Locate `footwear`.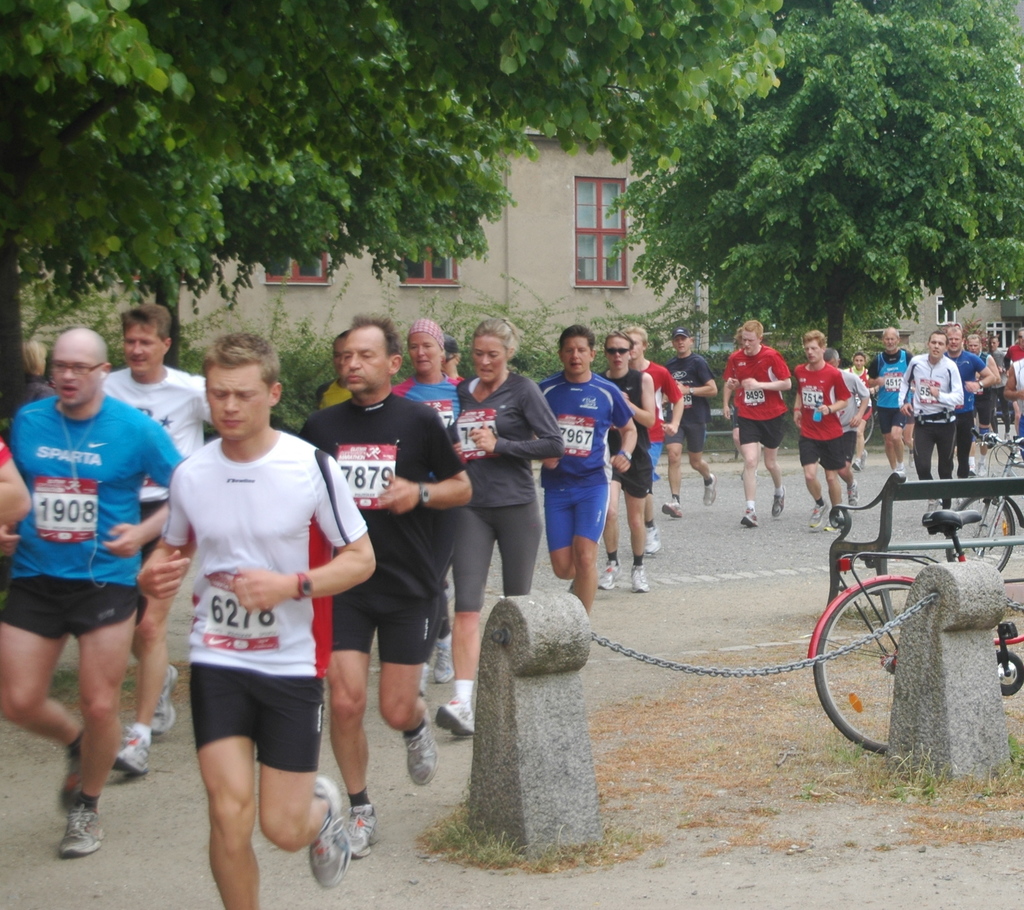
Bounding box: left=897, top=471, right=907, bottom=485.
